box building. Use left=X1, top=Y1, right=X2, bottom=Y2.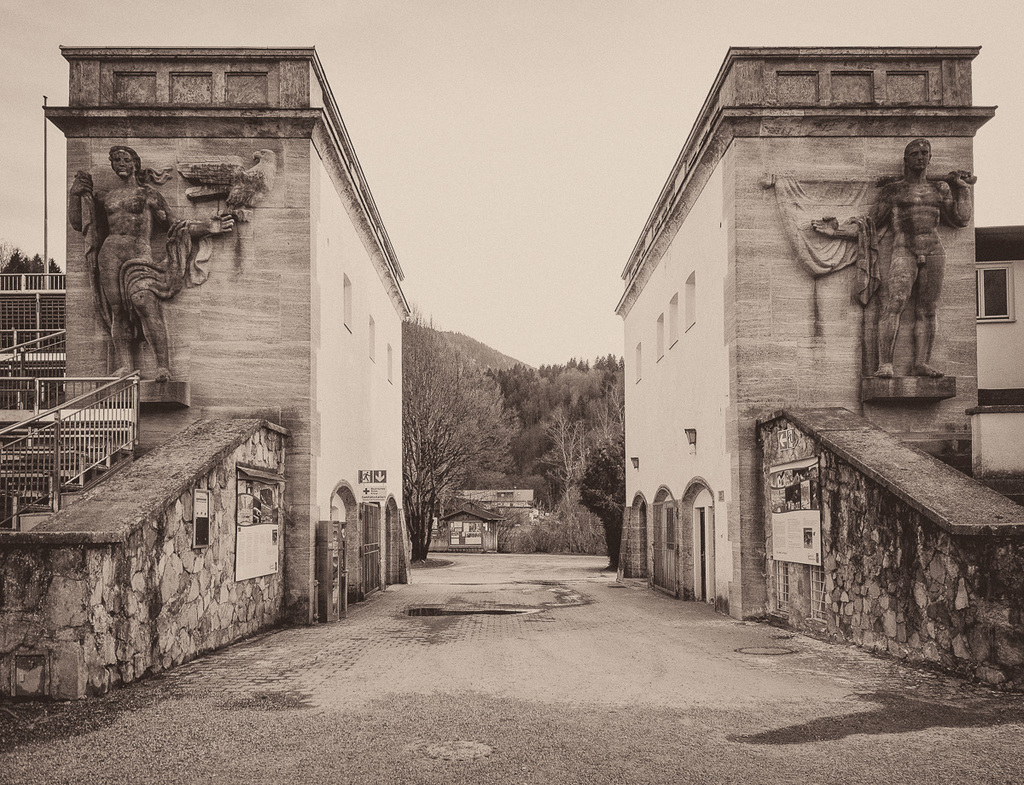
left=432, top=486, right=534, bottom=555.
